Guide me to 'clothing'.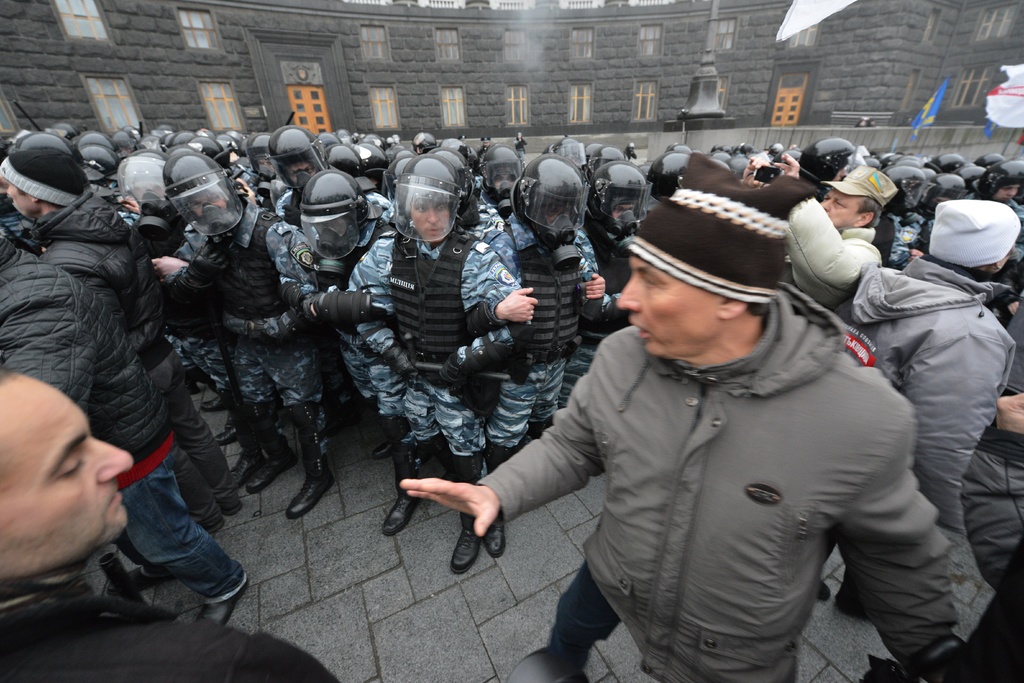
Guidance: <region>774, 187, 879, 331</region>.
